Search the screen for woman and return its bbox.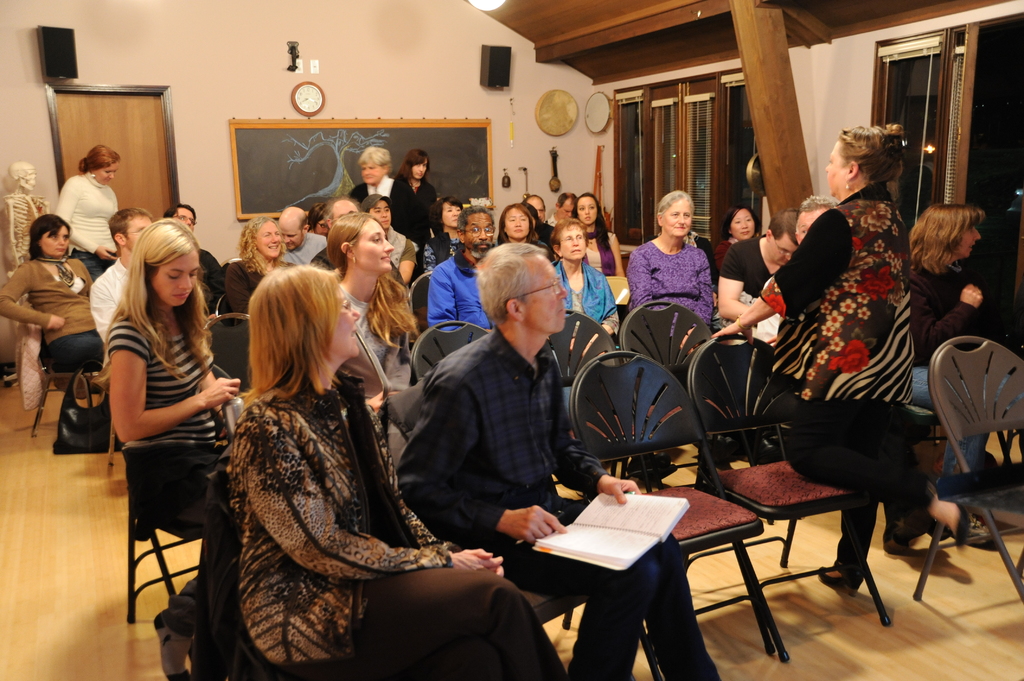
Found: [497,201,548,247].
